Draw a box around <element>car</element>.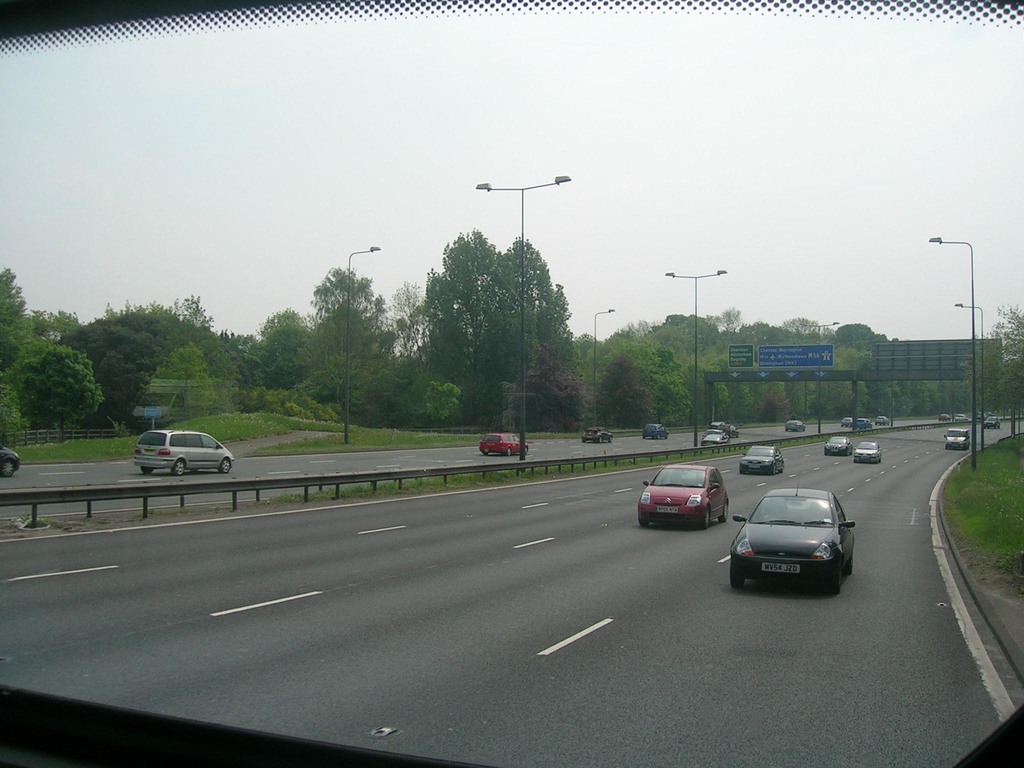
l=734, t=494, r=860, b=601.
